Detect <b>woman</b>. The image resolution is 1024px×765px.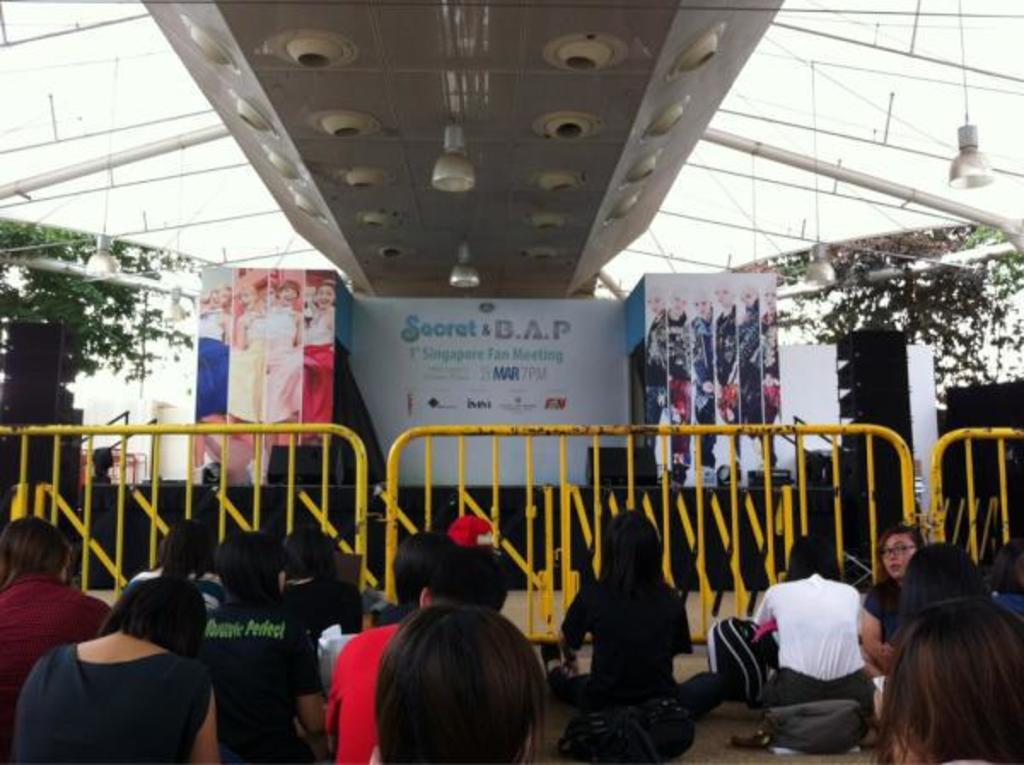
bbox=[749, 538, 867, 709].
